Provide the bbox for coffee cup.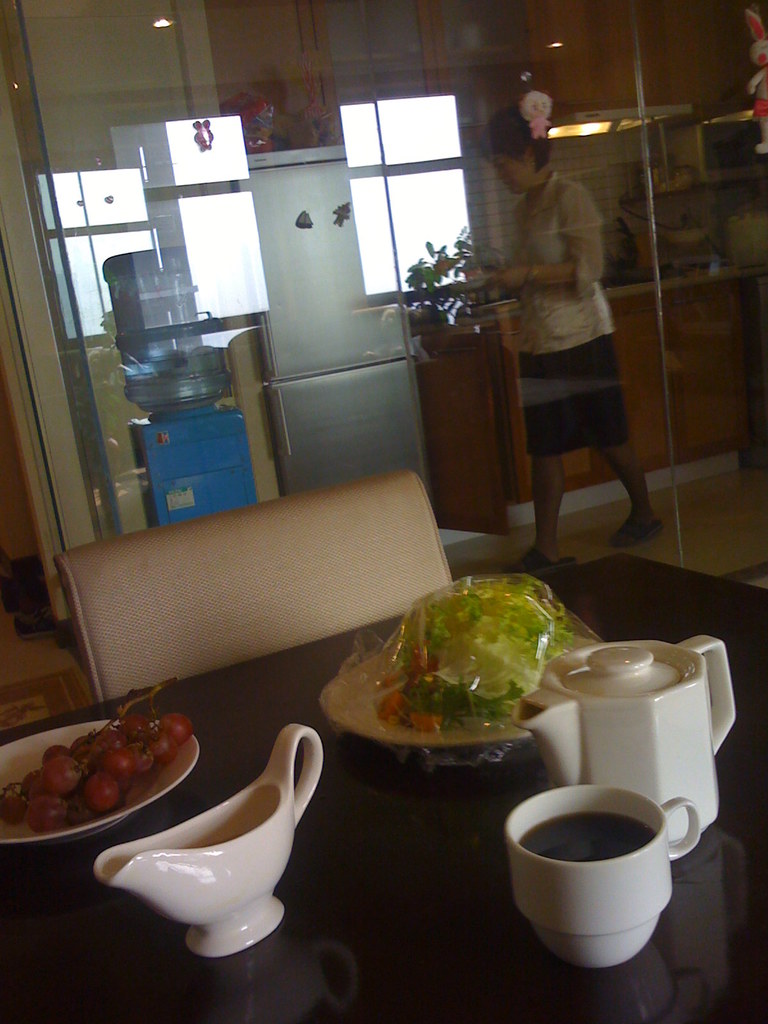
region(504, 784, 701, 975).
